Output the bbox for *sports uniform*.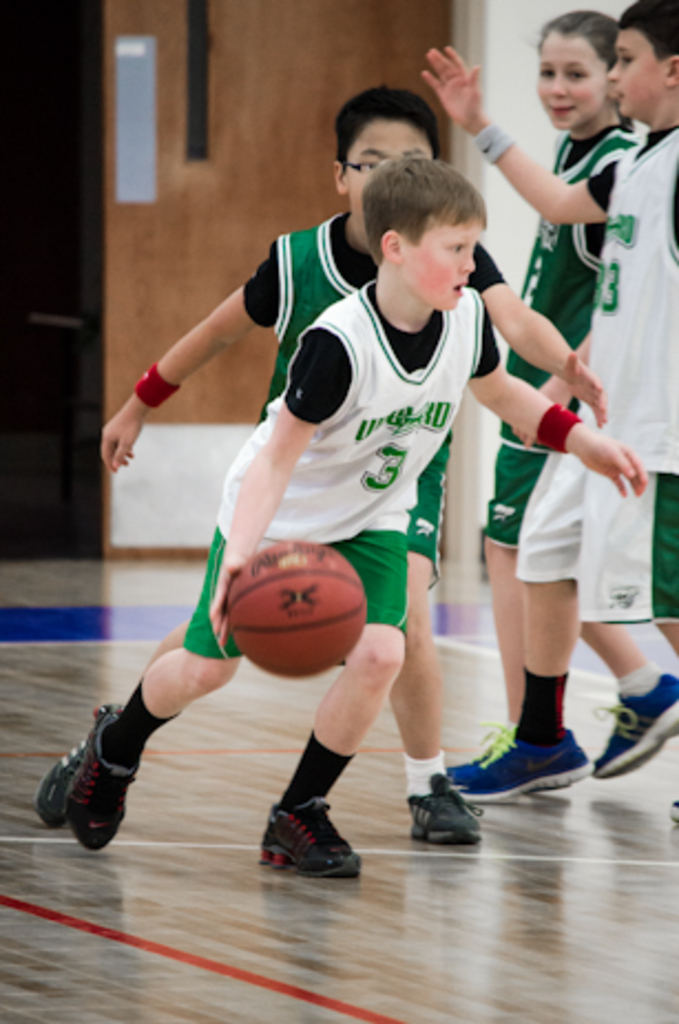
Rect(139, 159, 588, 876).
